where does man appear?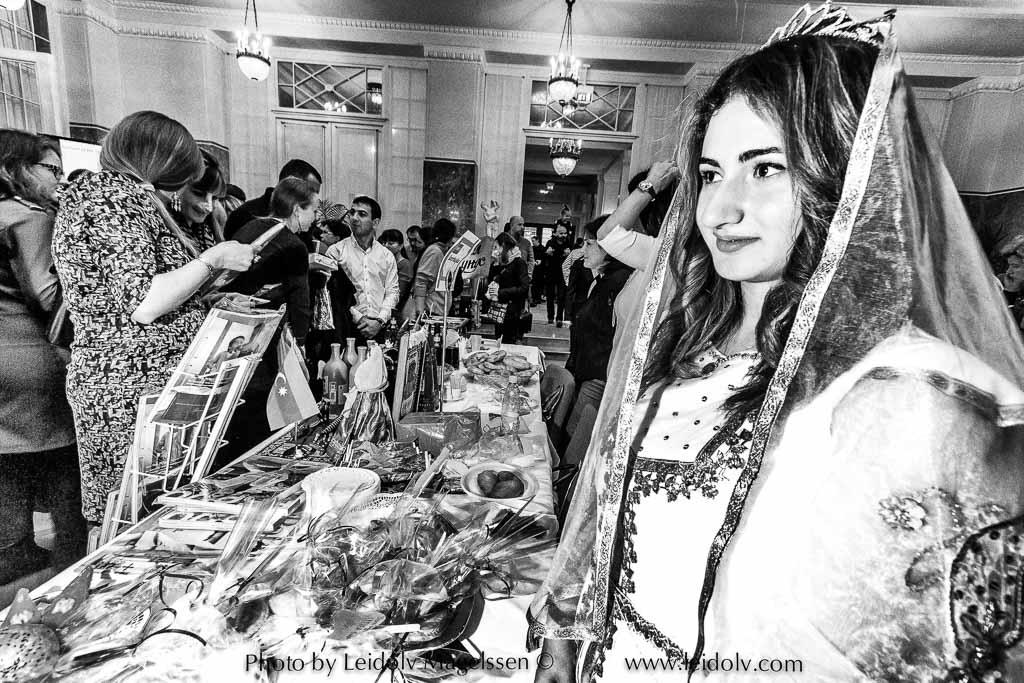
Appears at 544/225/577/323.
